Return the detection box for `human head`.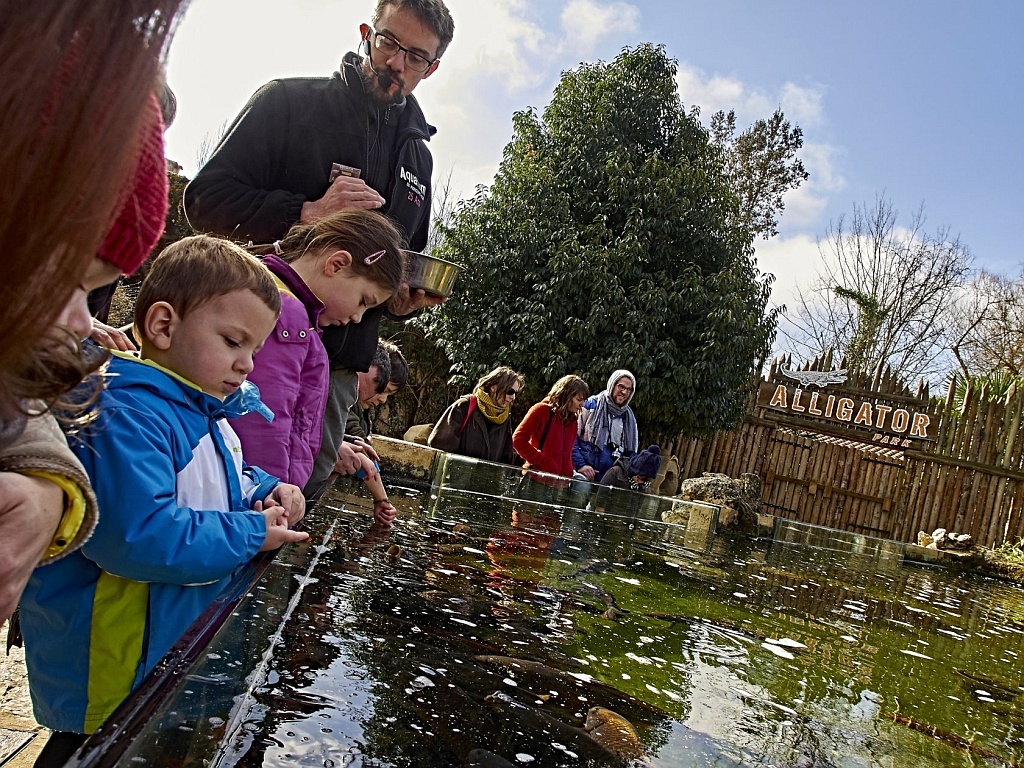
left=486, top=371, right=521, bottom=405.
